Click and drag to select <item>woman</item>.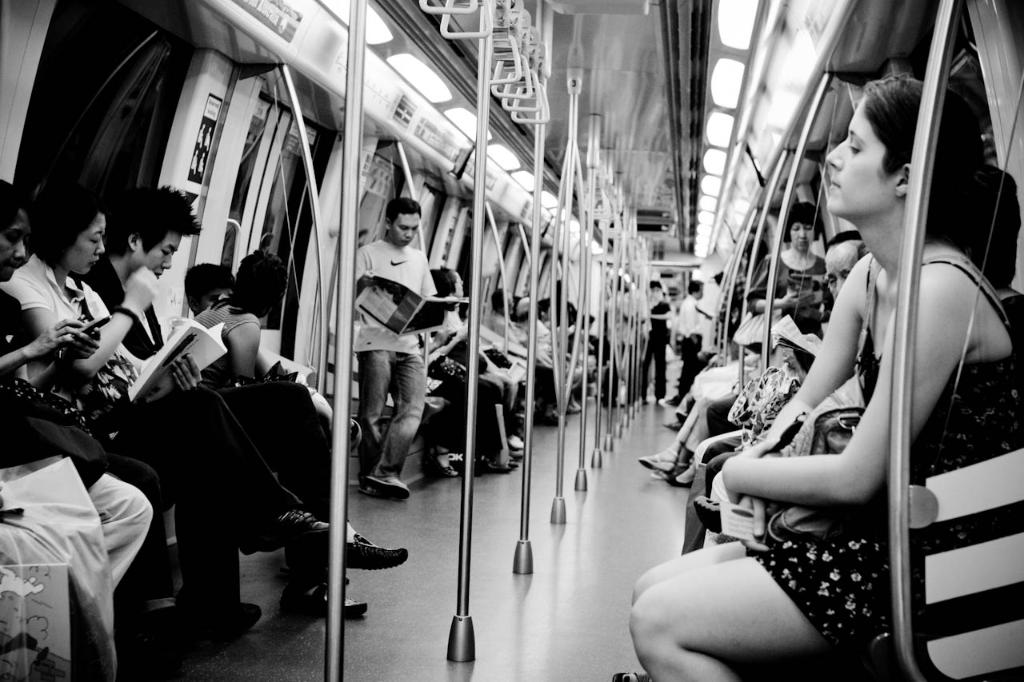
Selection: {"x1": 190, "y1": 246, "x2": 290, "y2": 387}.
